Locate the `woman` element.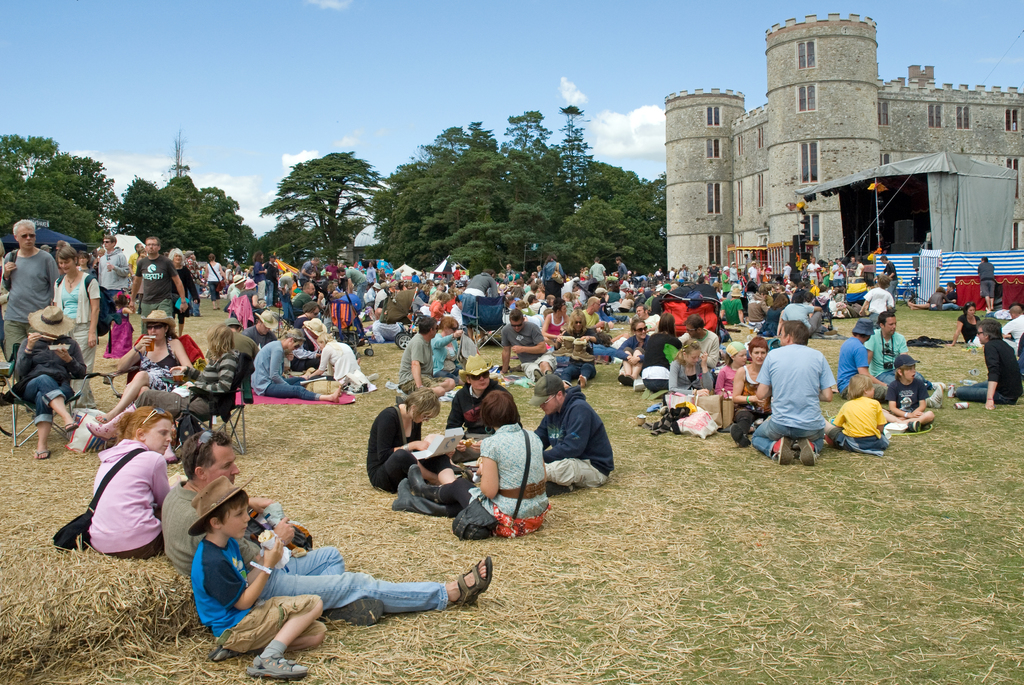
Element bbox: <box>430,316,463,379</box>.
